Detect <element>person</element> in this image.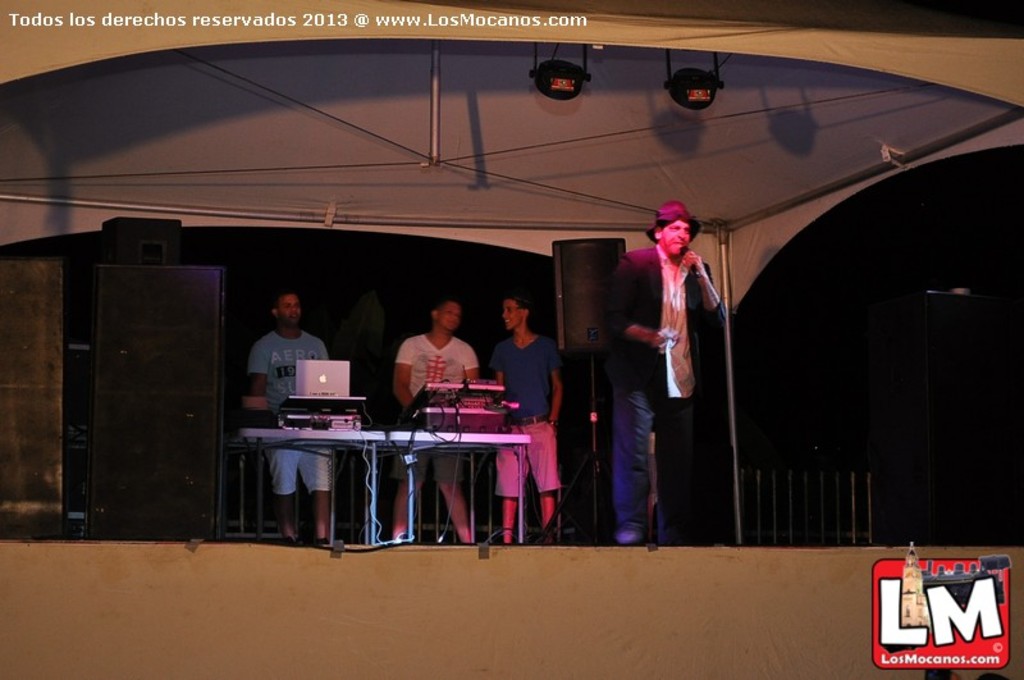
Detection: crop(600, 200, 727, 540).
